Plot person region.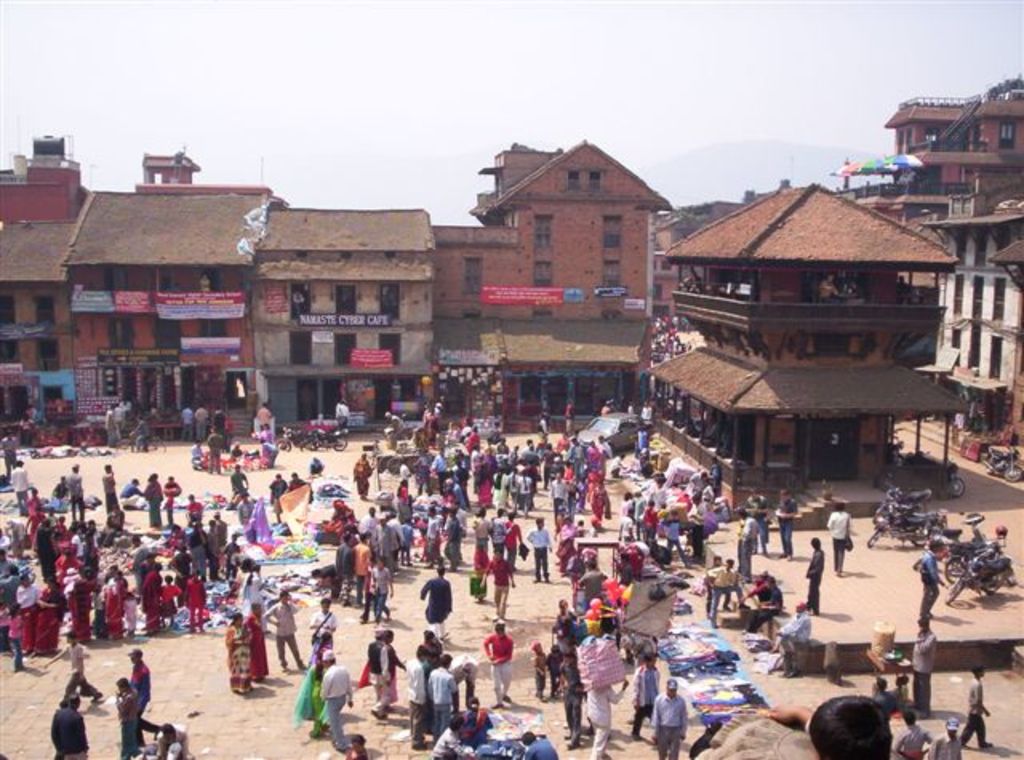
Plotted at pyautogui.locateOnScreen(558, 606, 568, 637).
